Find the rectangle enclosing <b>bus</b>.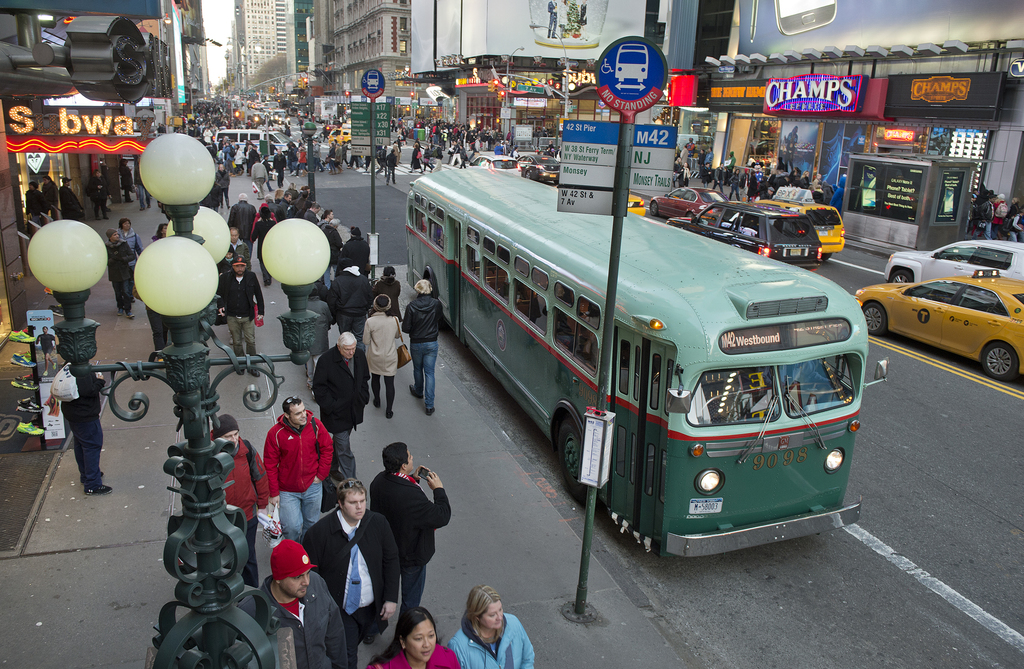
locate(401, 165, 865, 554).
